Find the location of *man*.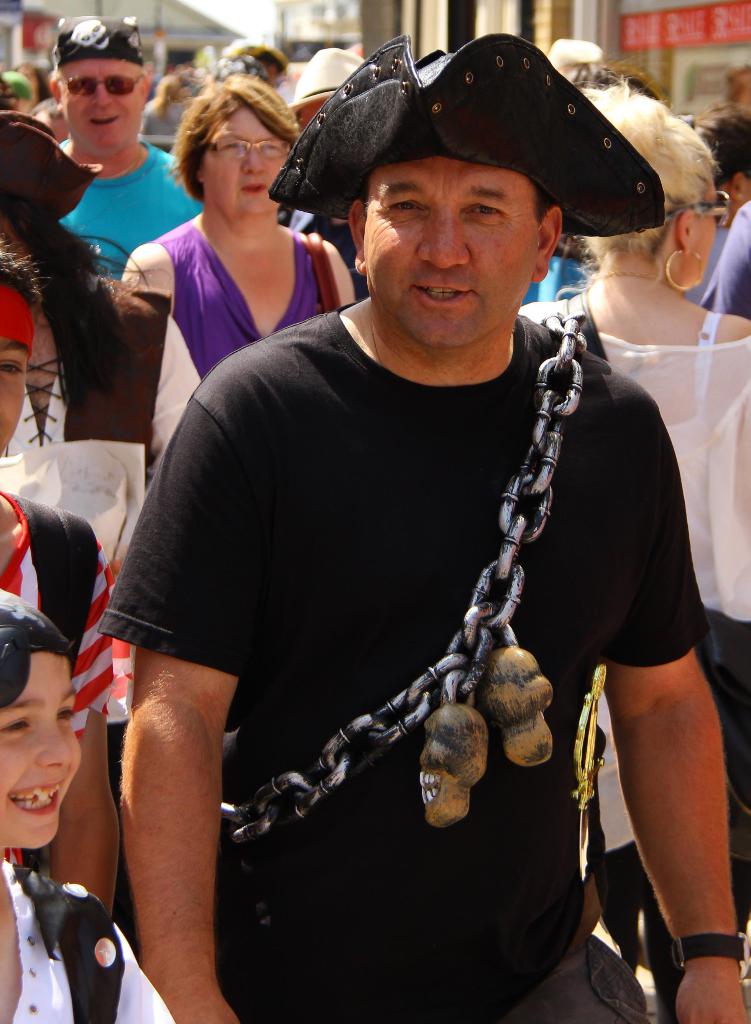
Location: {"x1": 56, "y1": 13, "x2": 210, "y2": 278}.
